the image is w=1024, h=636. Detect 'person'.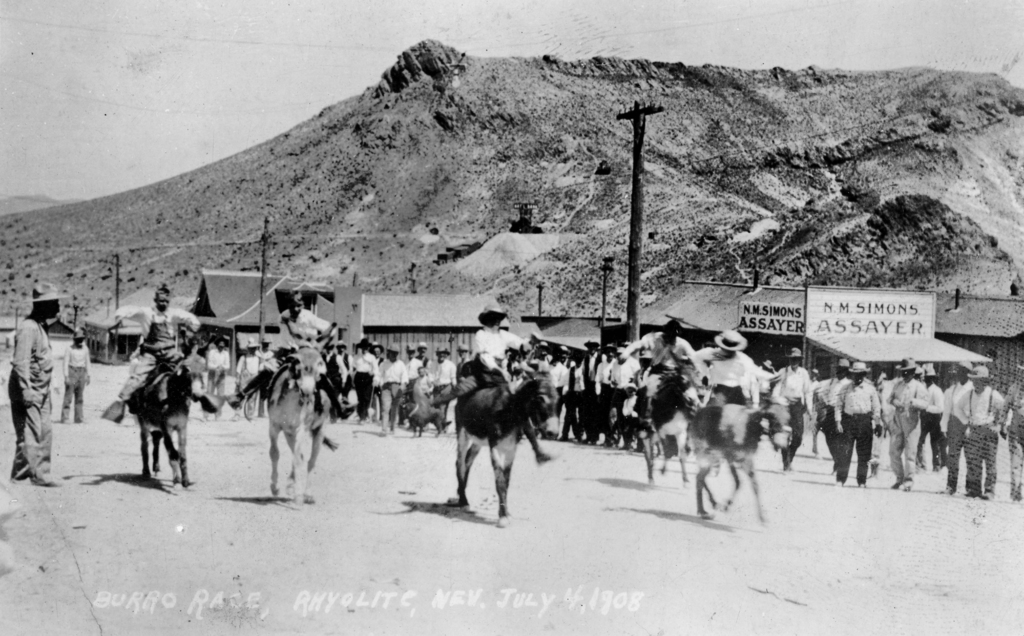
Detection: {"x1": 913, "y1": 361, "x2": 947, "y2": 468}.
